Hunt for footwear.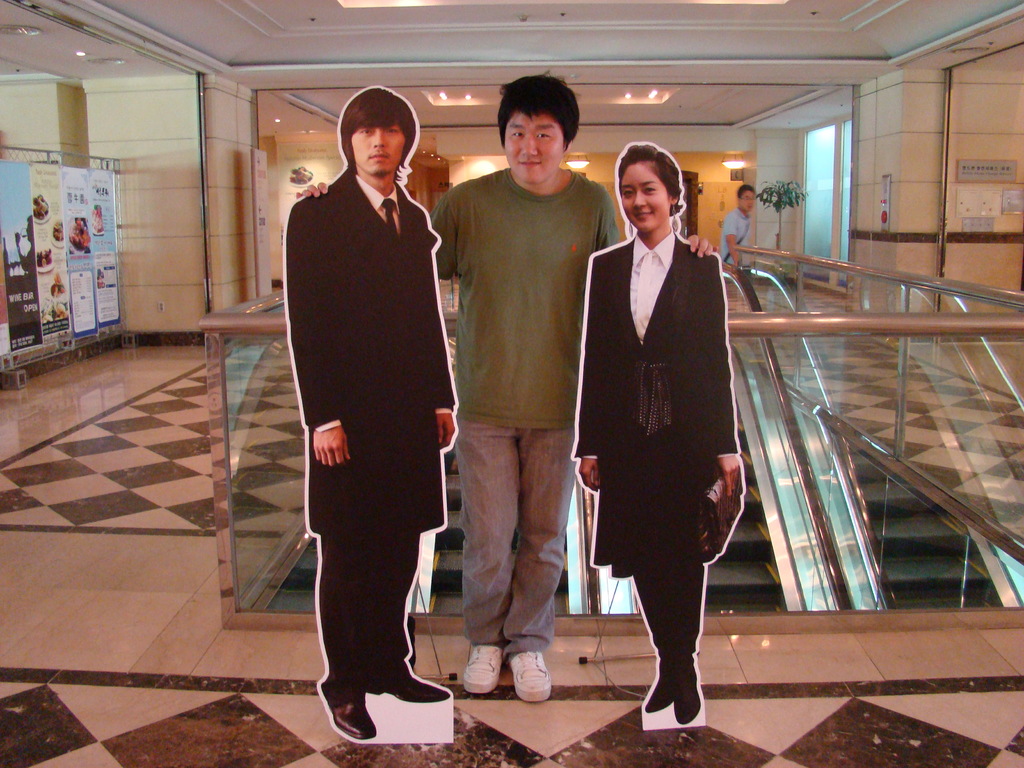
Hunted down at [x1=512, y1=647, x2=558, y2=713].
